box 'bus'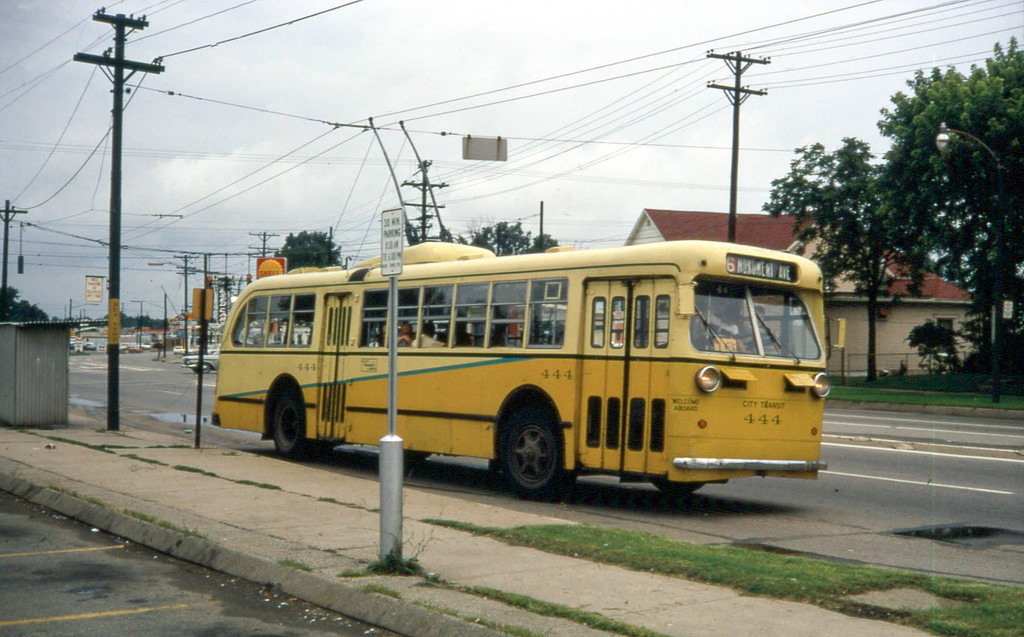
214 237 842 496
